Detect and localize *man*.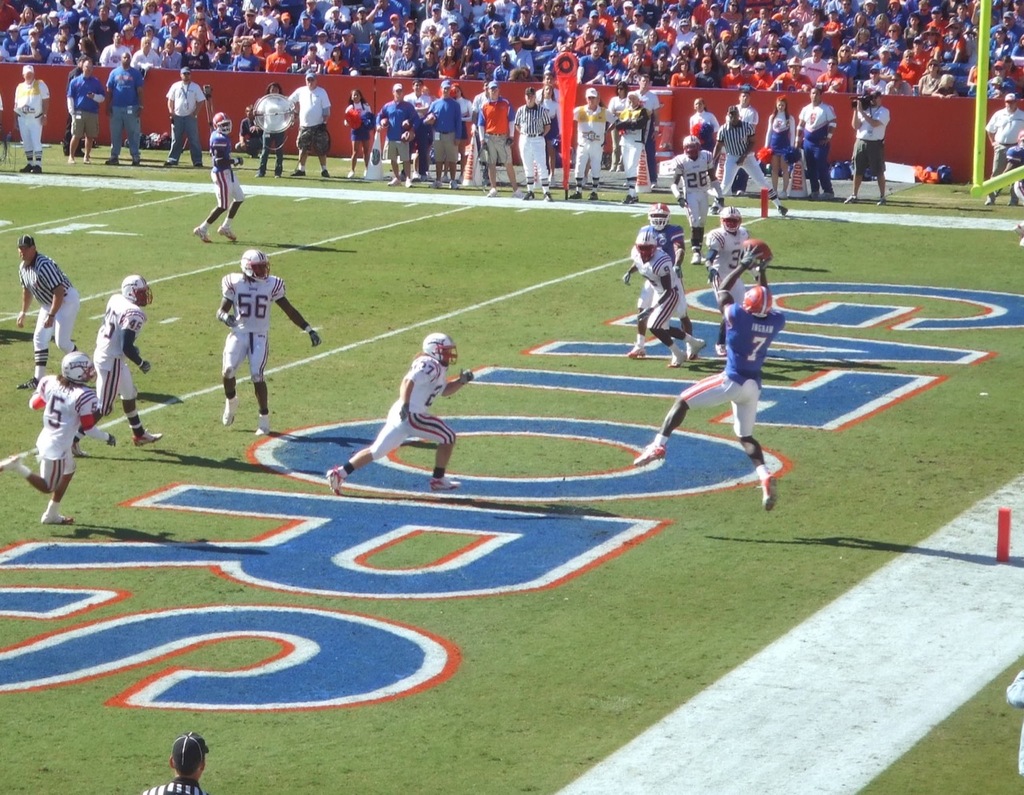
Localized at select_region(193, 112, 244, 242).
